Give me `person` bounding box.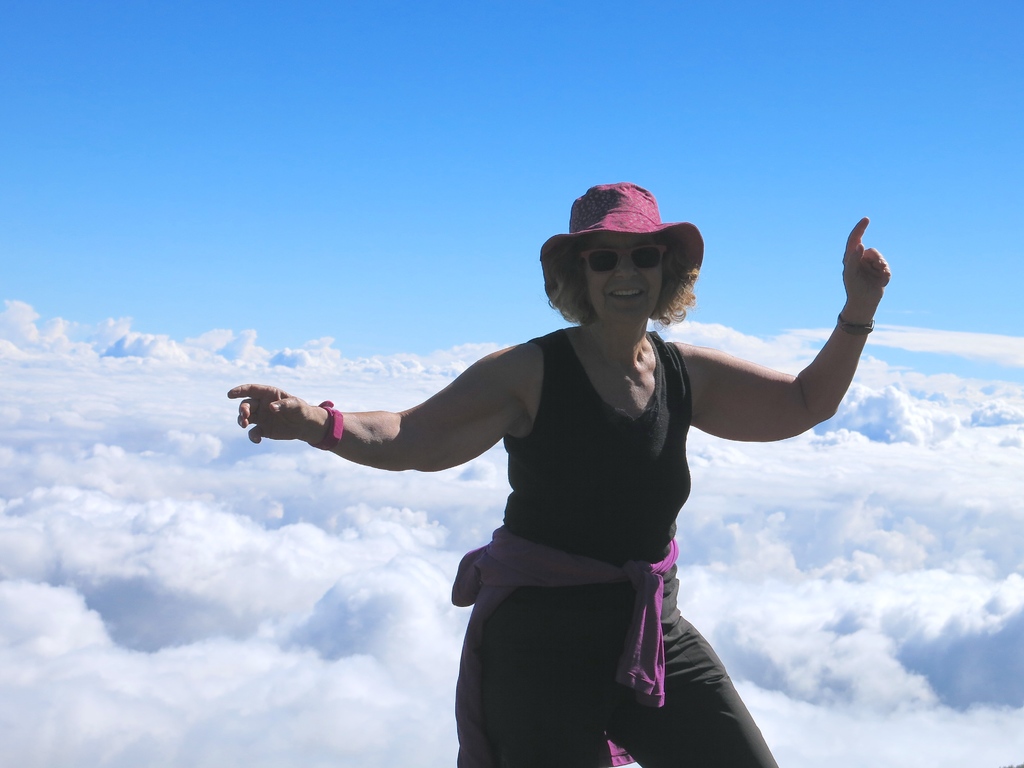
269/240/869/752.
